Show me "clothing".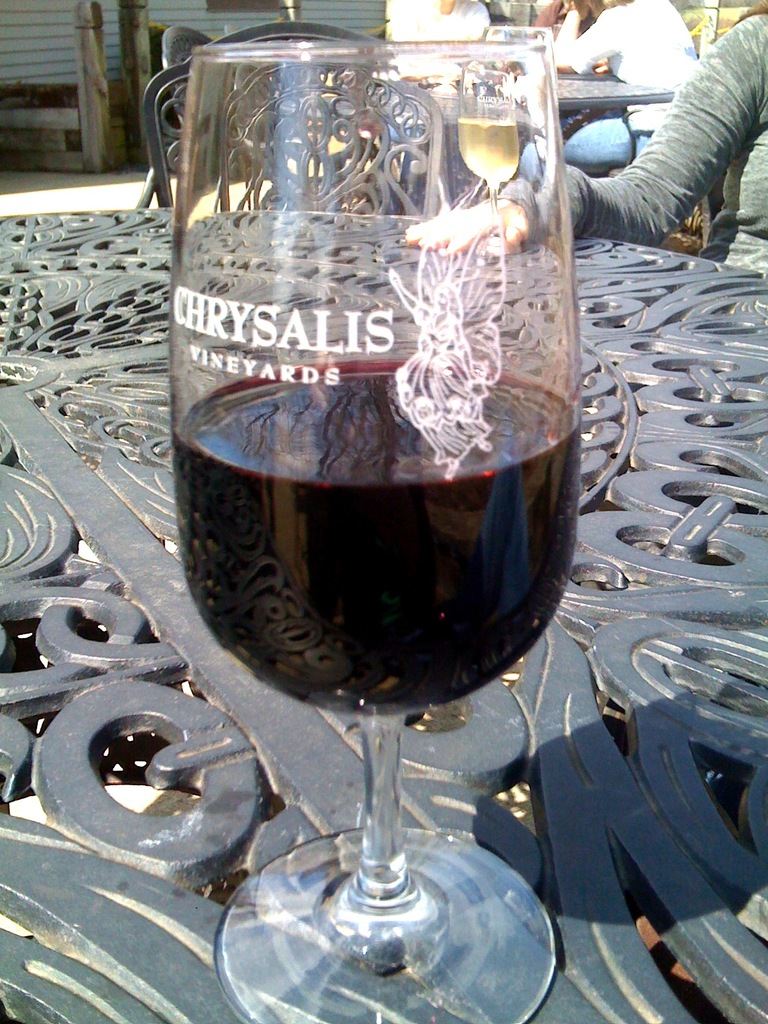
"clothing" is here: (x1=500, y1=1, x2=767, y2=279).
